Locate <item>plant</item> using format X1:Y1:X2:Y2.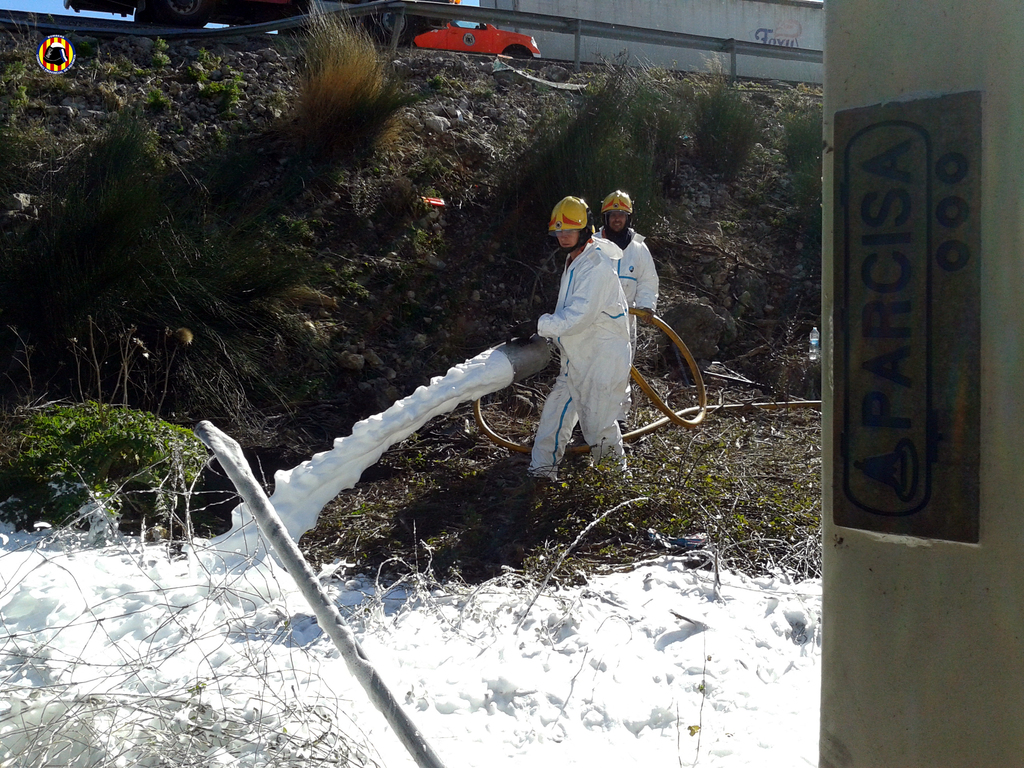
787:89:826:278.
